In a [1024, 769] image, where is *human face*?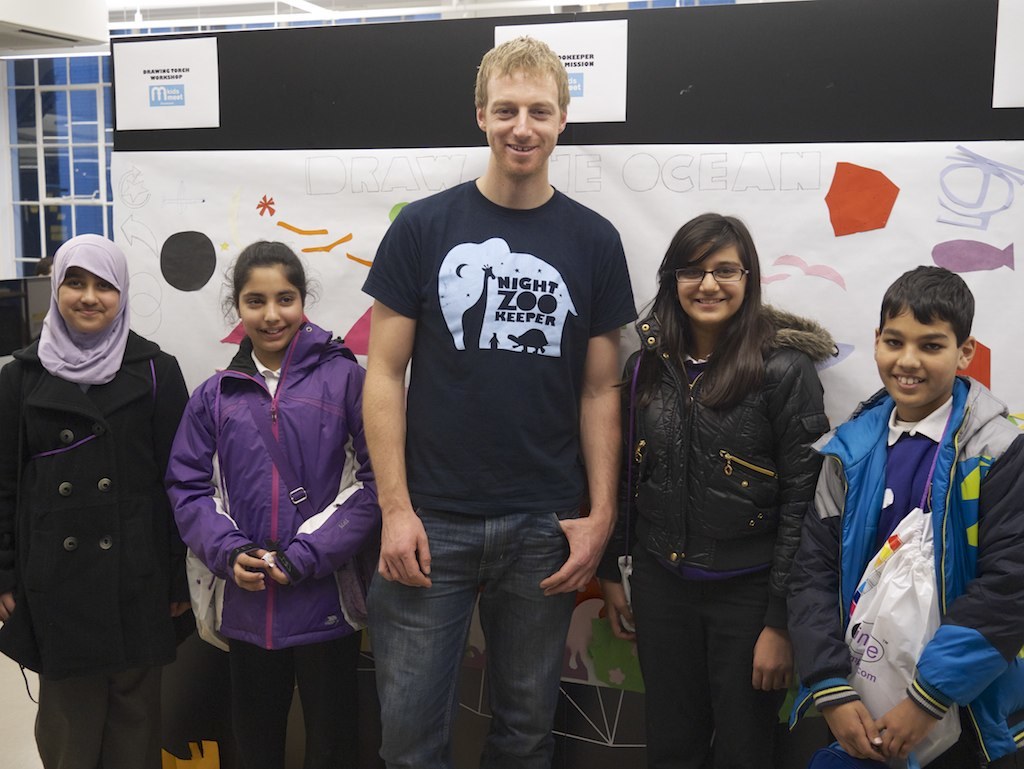
BBox(57, 268, 120, 335).
